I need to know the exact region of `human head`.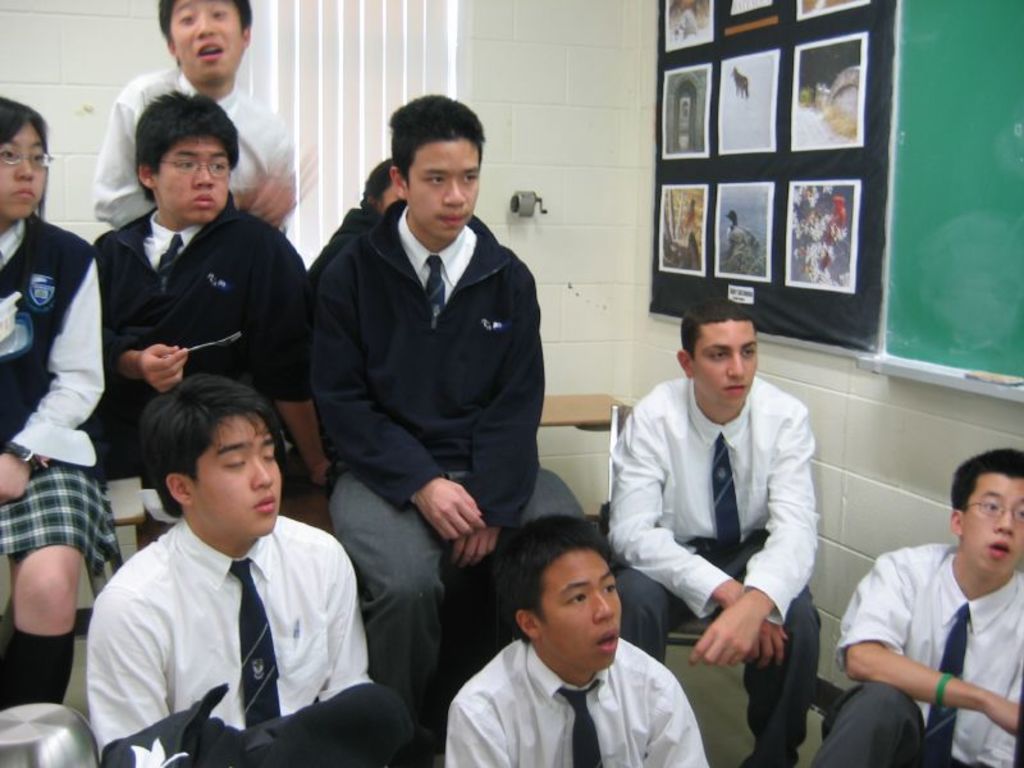
Region: box(154, 0, 252, 78).
